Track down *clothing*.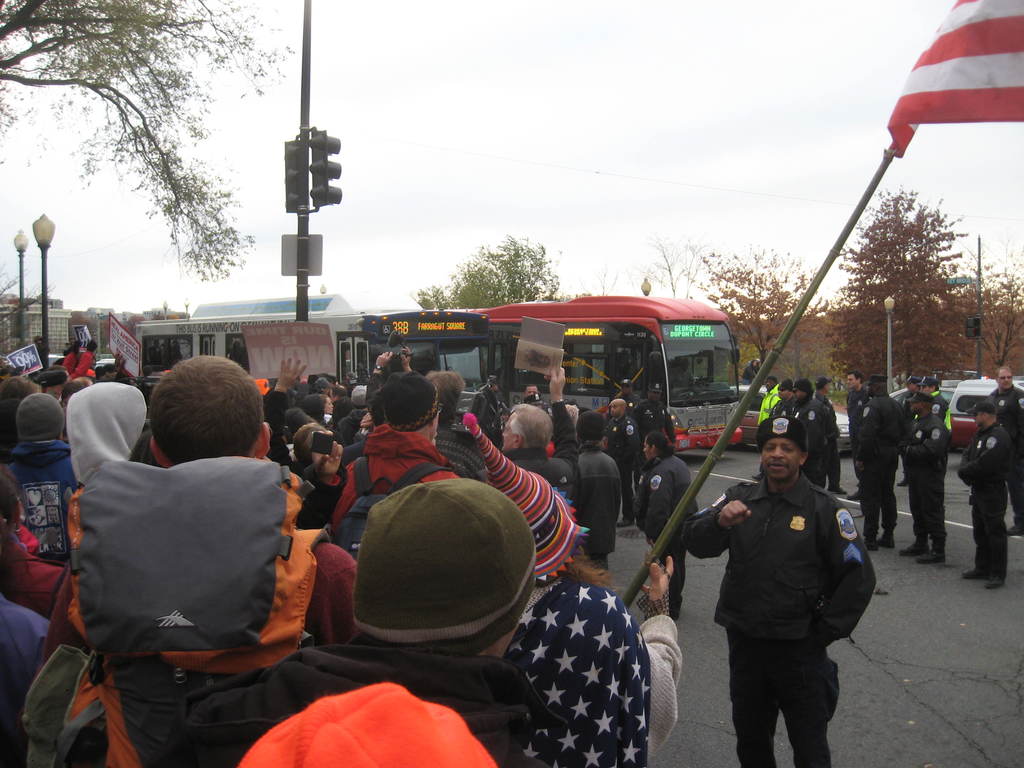
Tracked to {"x1": 182, "y1": 644, "x2": 573, "y2": 767}.
